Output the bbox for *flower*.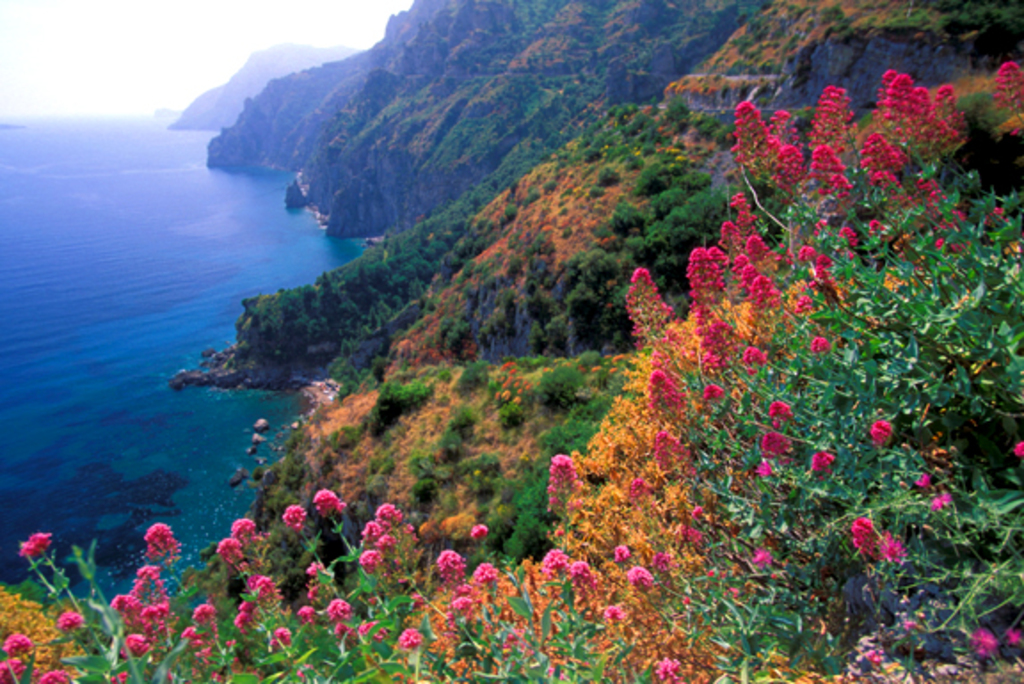
0/625/37/680.
